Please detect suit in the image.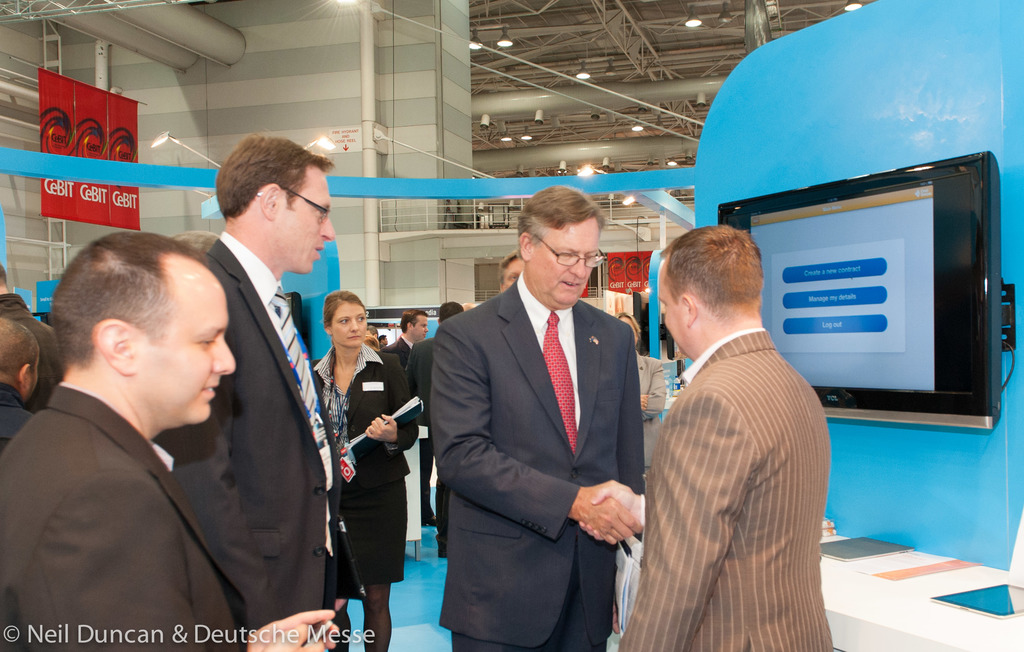
[312, 342, 417, 475].
